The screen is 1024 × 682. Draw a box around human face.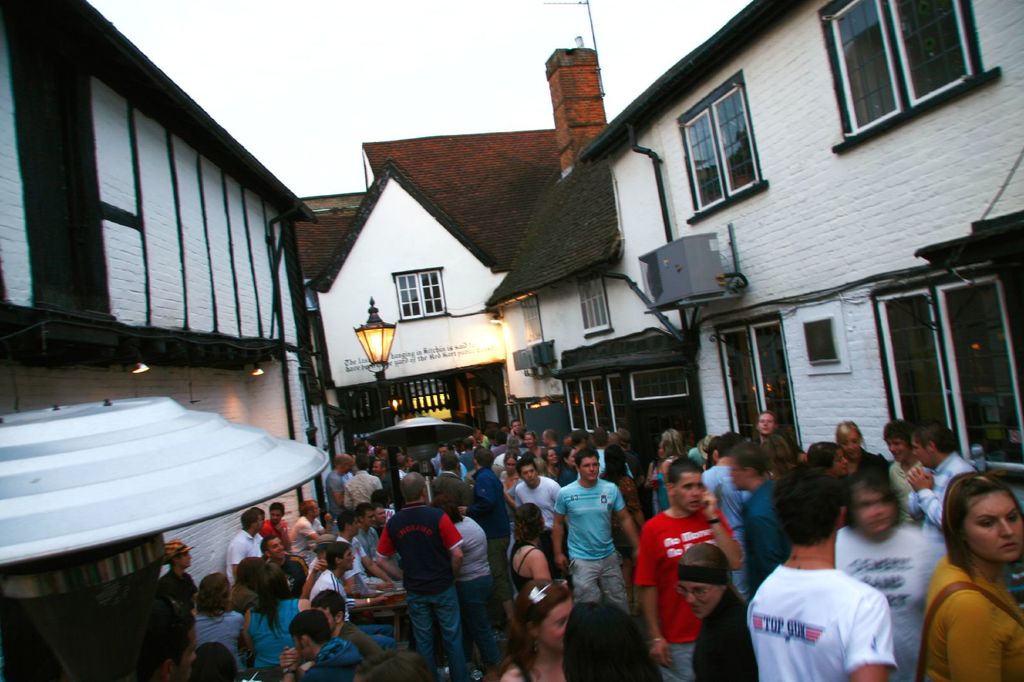
[x1=364, y1=511, x2=375, y2=525].
